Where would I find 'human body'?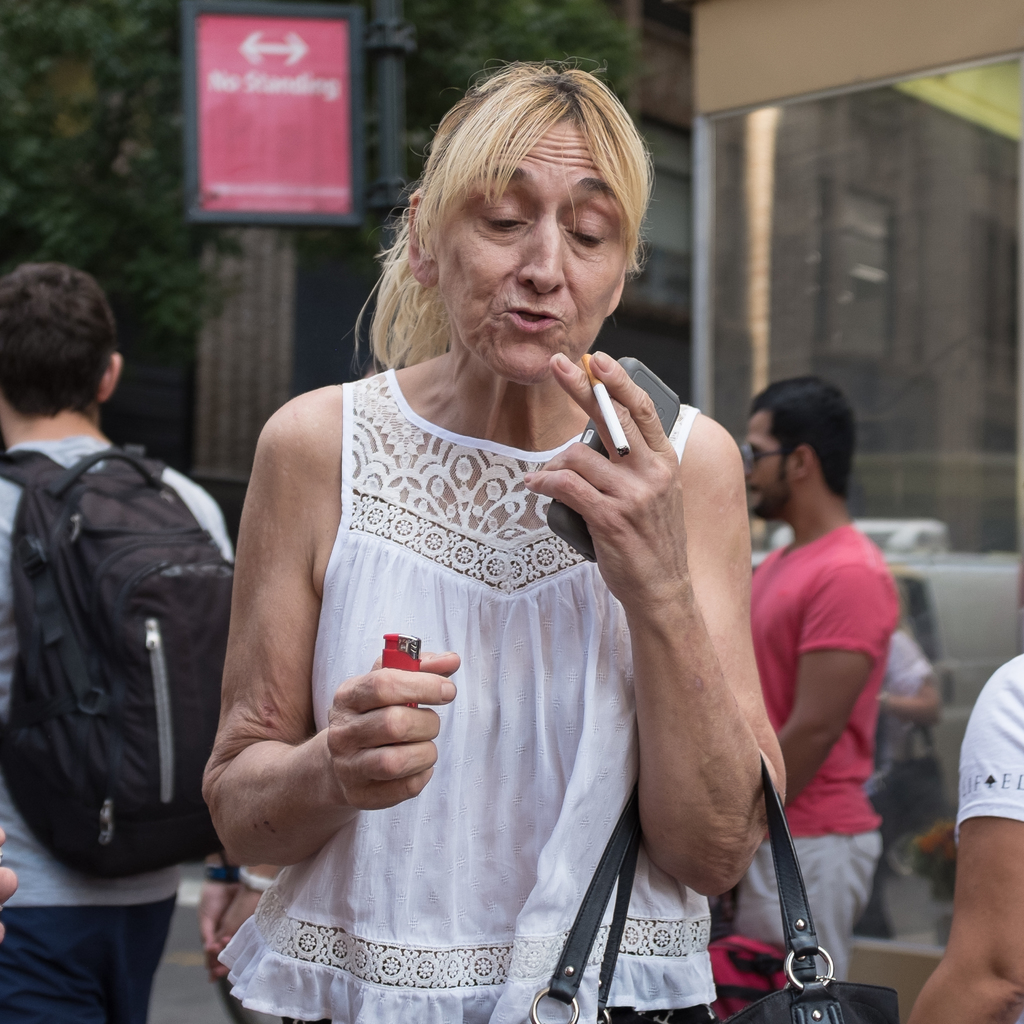
At {"left": 910, "top": 655, "right": 1023, "bottom": 1023}.
